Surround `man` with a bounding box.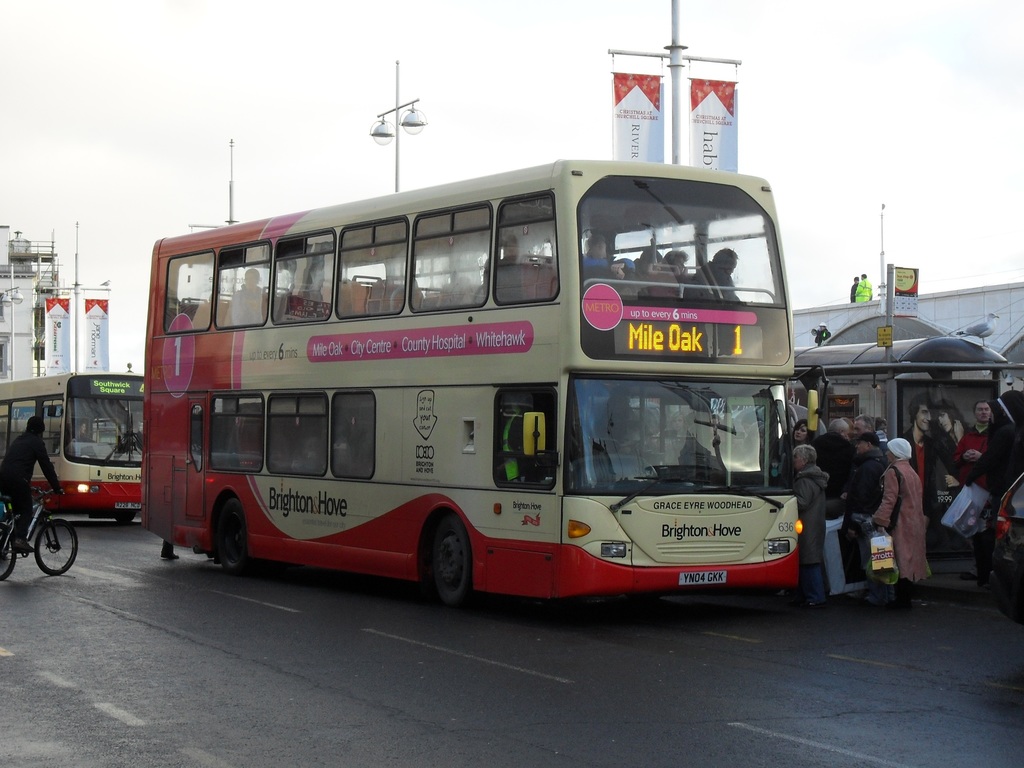
l=809, t=415, r=856, b=495.
